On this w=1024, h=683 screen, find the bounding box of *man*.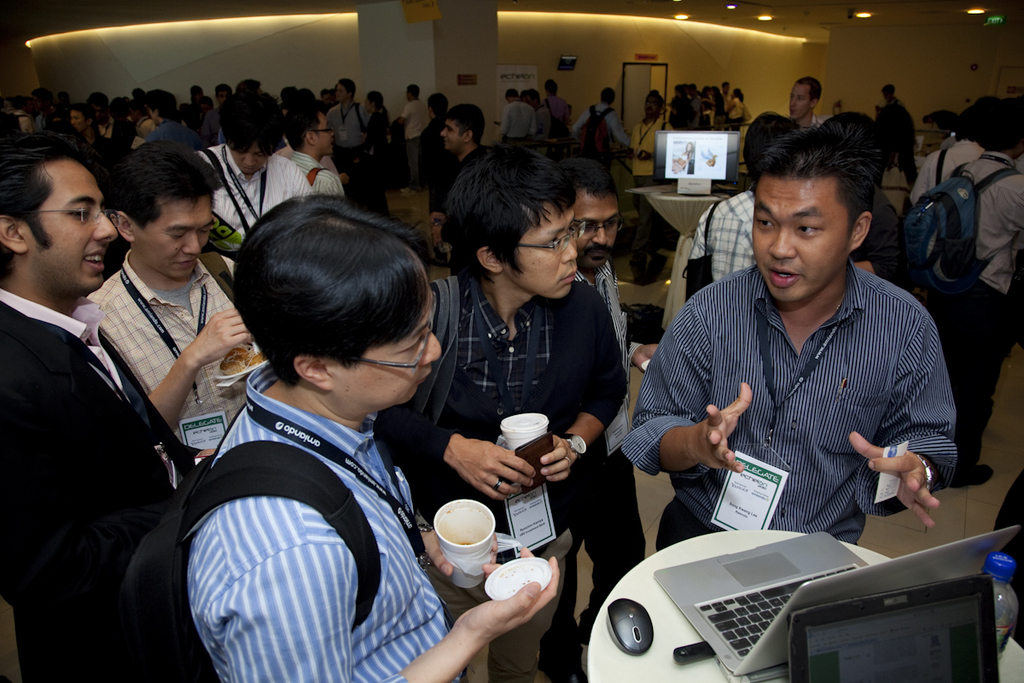
Bounding box: <bbox>0, 137, 187, 682</bbox>.
